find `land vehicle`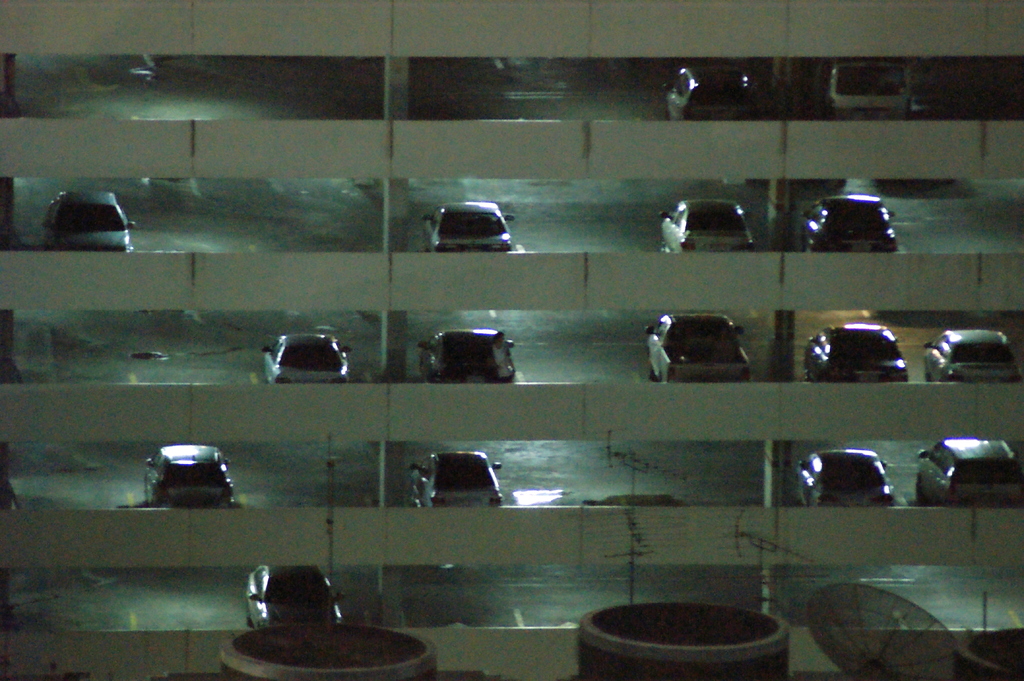
detection(657, 61, 776, 121)
